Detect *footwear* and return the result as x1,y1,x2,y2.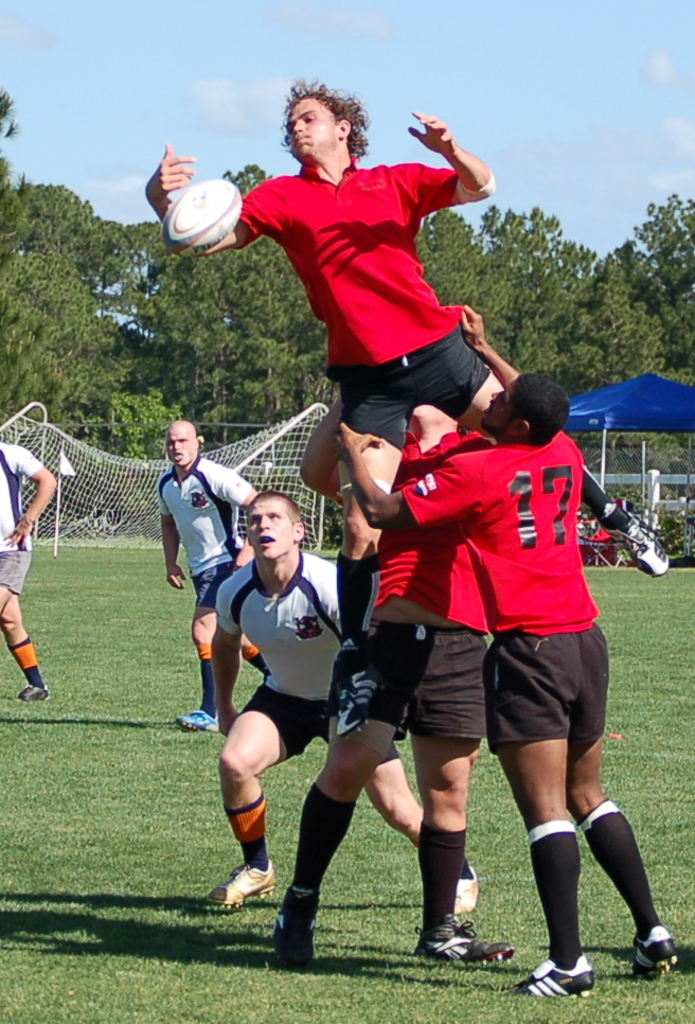
177,707,216,734.
